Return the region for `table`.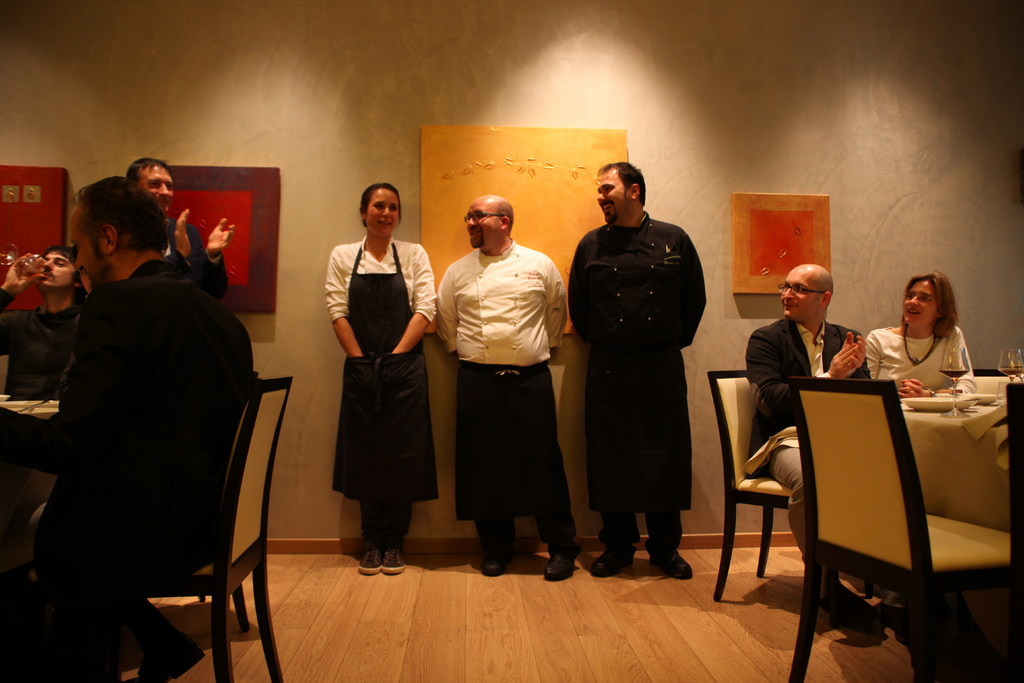
x1=905, y1=387, x2=1014, y2=659.
